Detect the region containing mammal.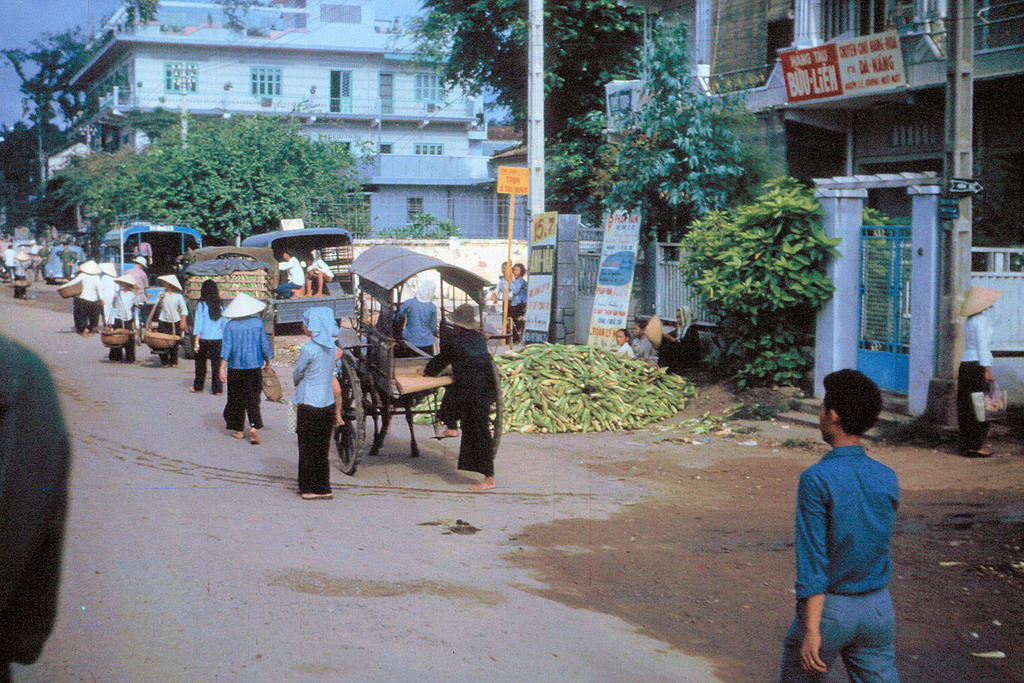
pyautogui.locateOnScreen(1, 241, 13, 276).
